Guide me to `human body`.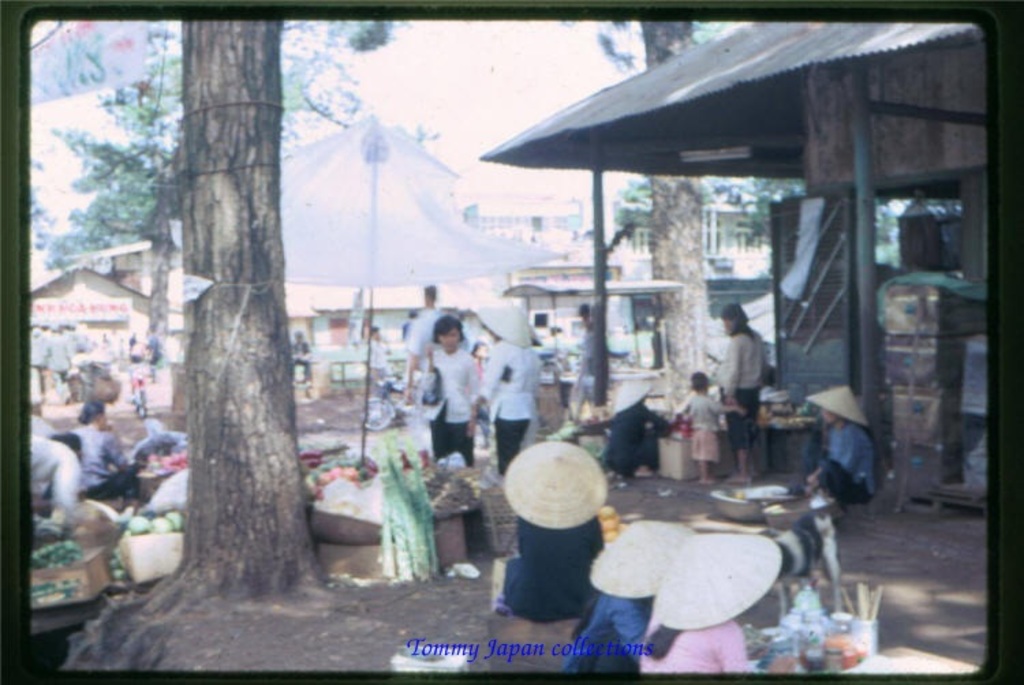
Guidance: rect(489, 430, 627, 621).
